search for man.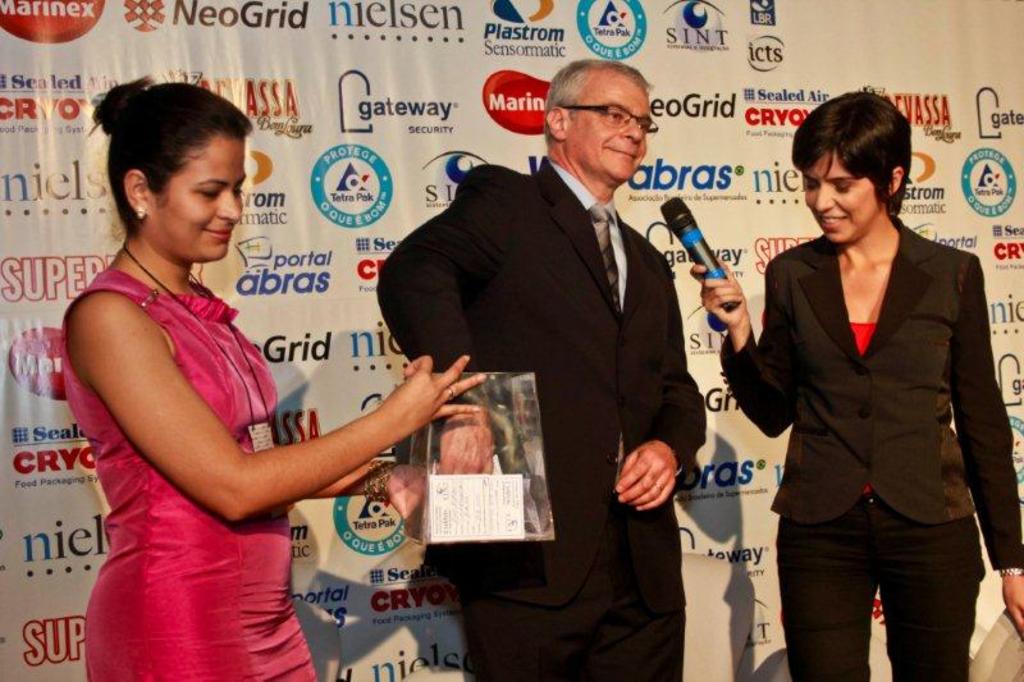
Found at bbox(398, 52, 719, 663).
